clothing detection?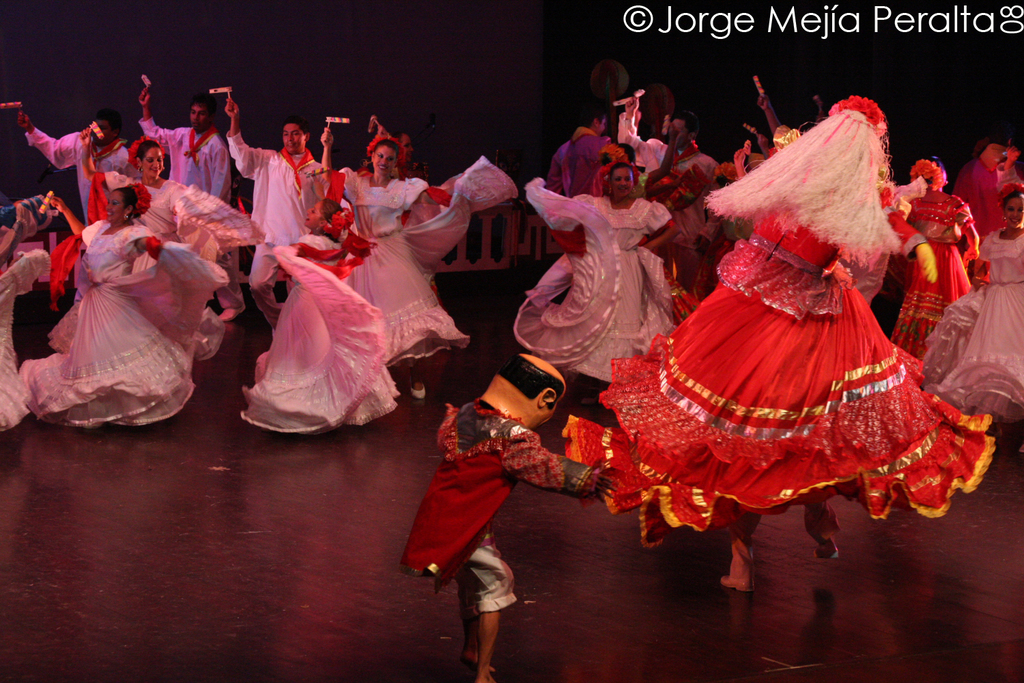
(x1=511, y1=130, x2=1023, y2=548)
